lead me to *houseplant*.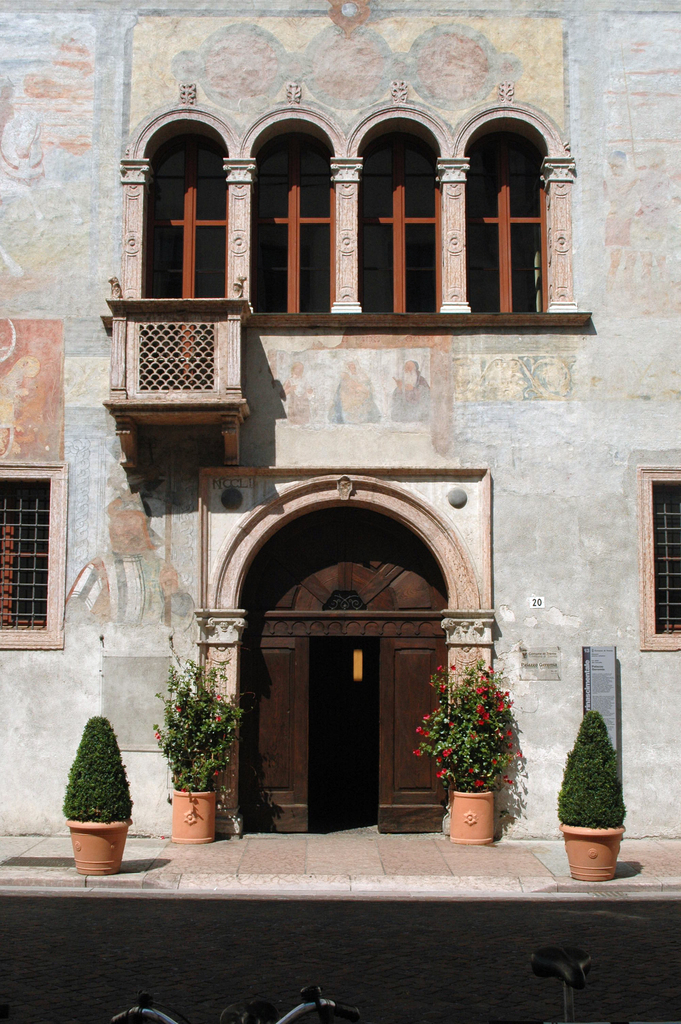
Lead to {"x1": 557, "y1": 703, "x2": 629, "y2": 883}.
